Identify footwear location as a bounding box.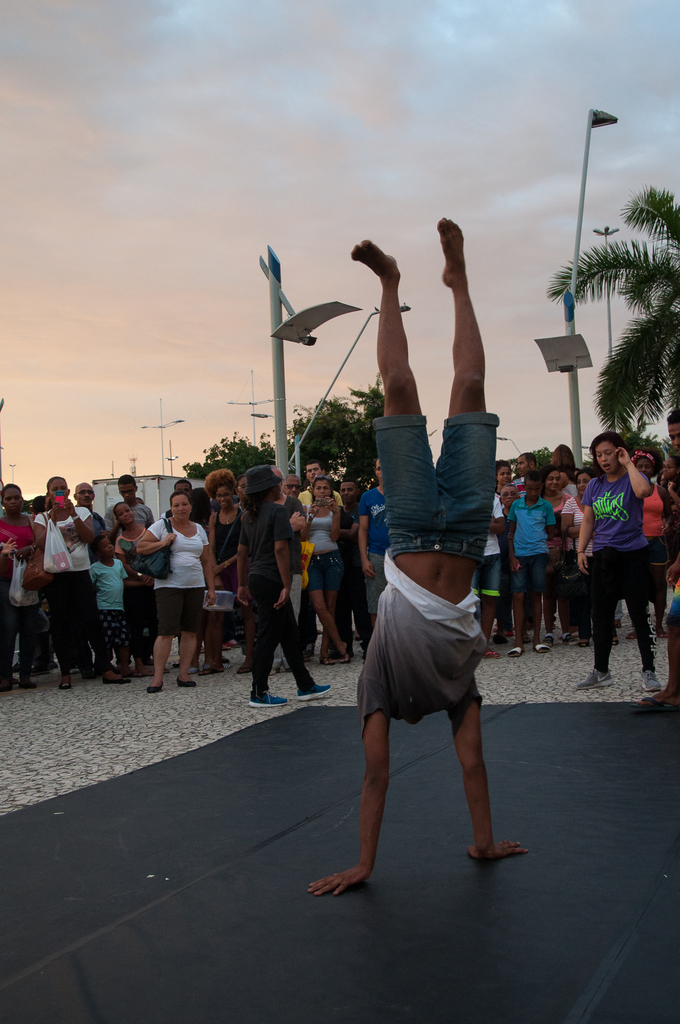
<region>633, 692, 671, 707</region>.
